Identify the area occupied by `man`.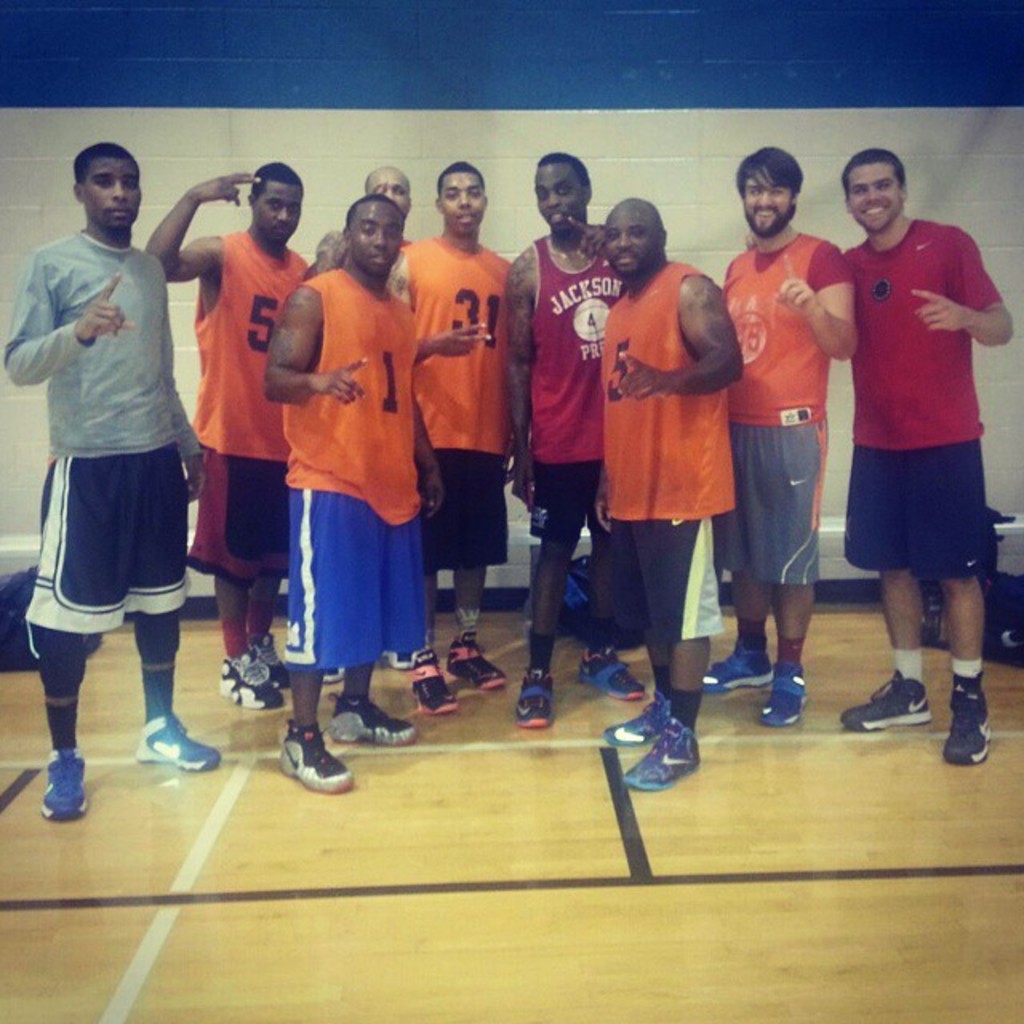
Area: 842 147 1013 760.
